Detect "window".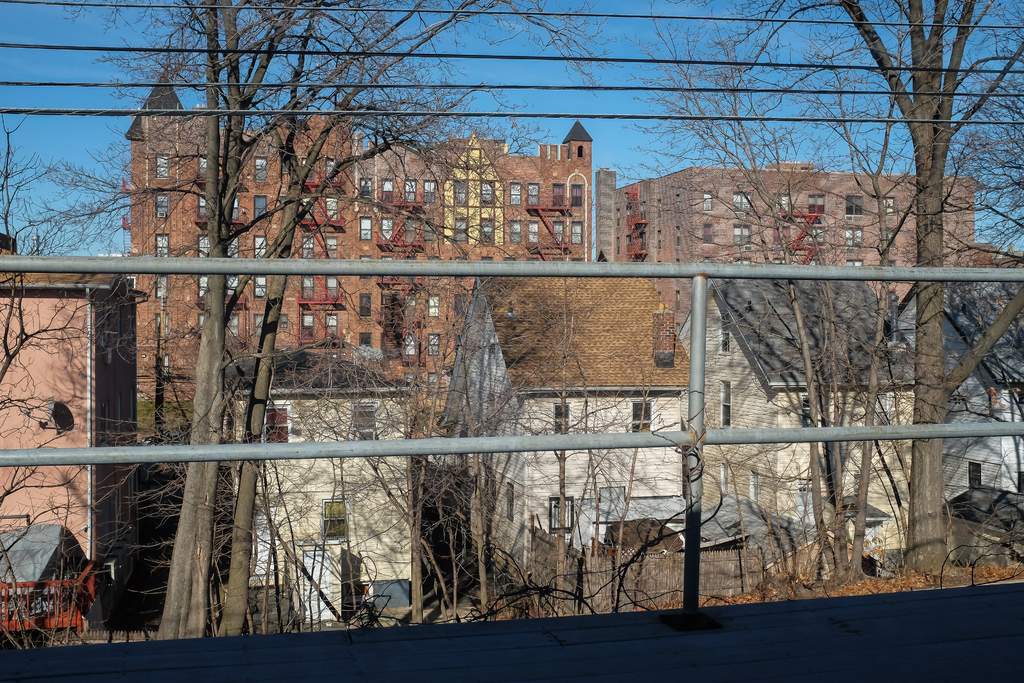
Detected at bbox(301, 195, 310, 219).
